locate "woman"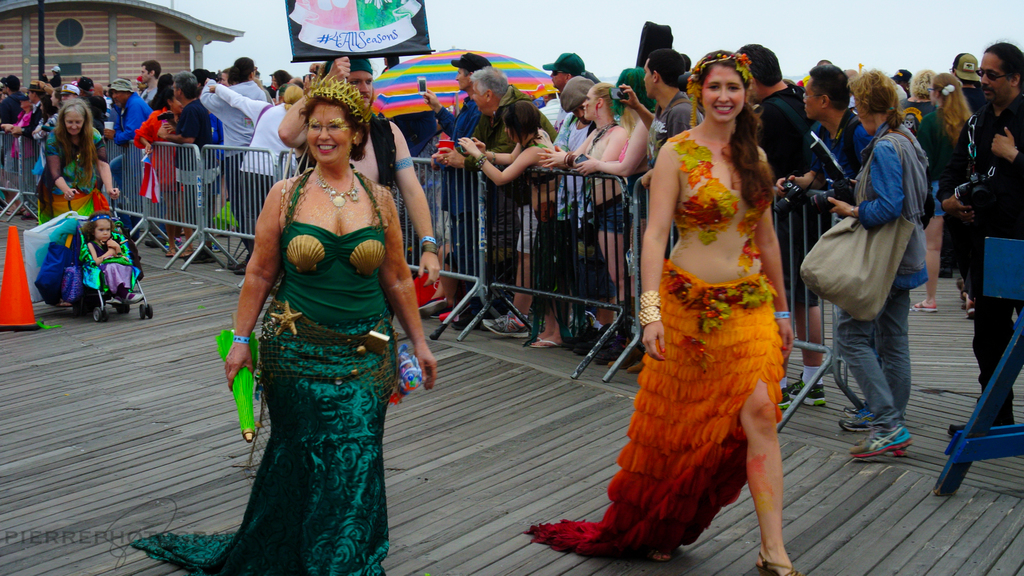
box(522, 47, 815, 575)
